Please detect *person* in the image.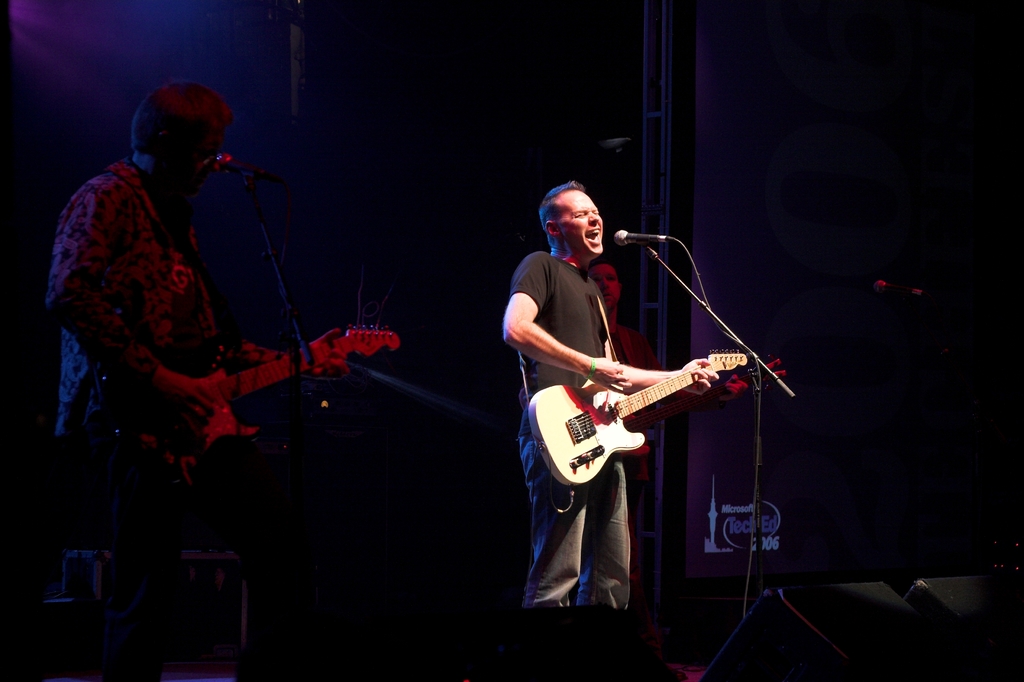
67:59:337:593.
